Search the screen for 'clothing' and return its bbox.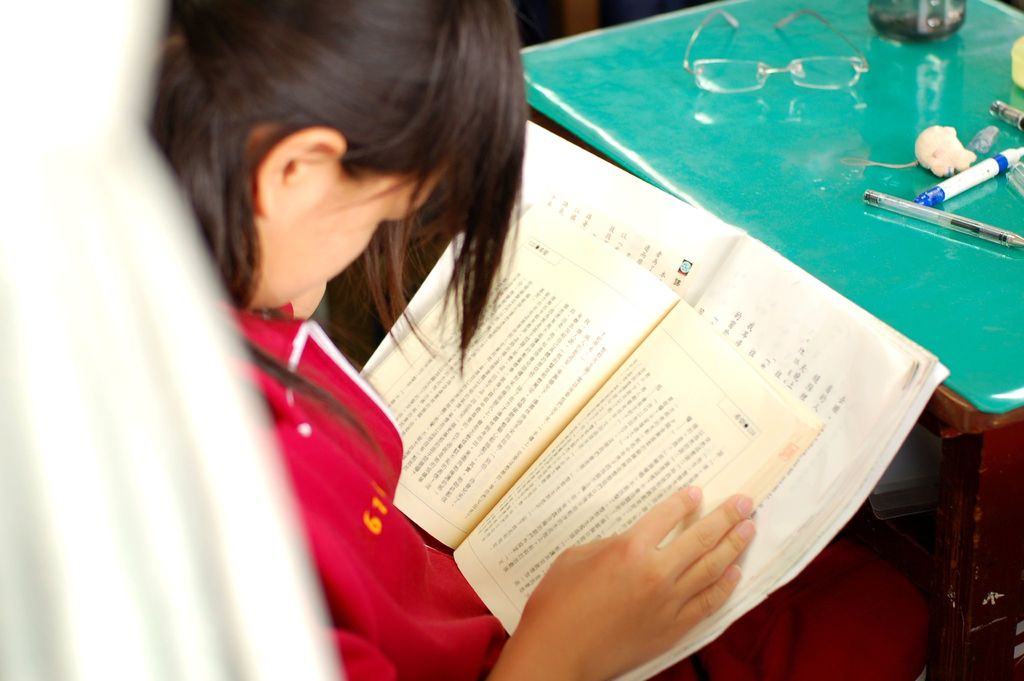
Found: 205:291:939:680.
